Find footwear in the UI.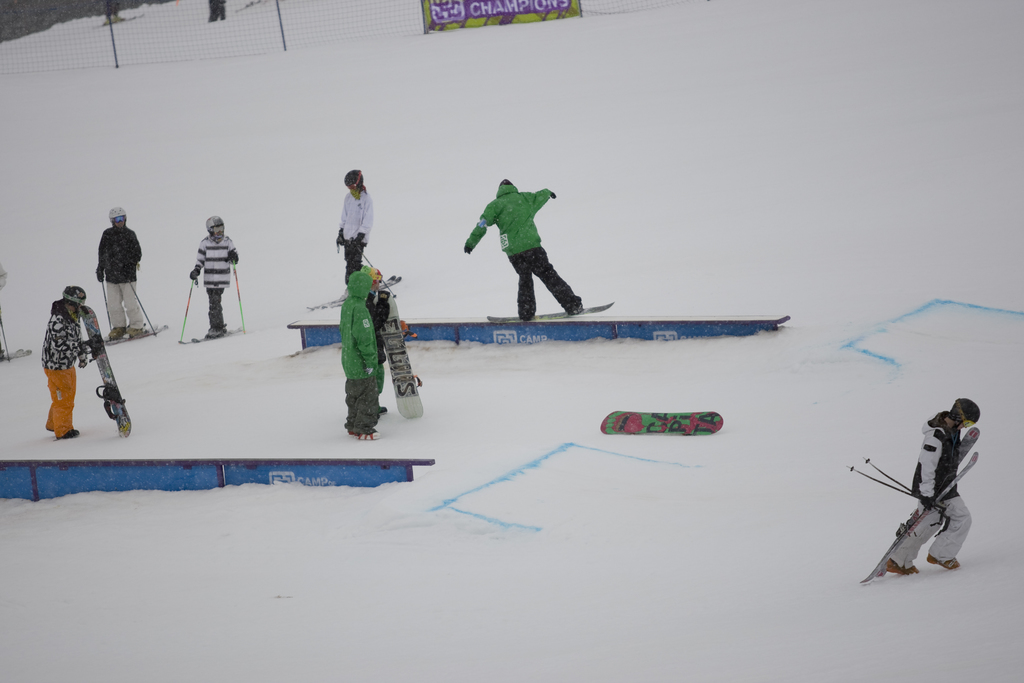
UI element at x1=351, y1=425, x2=377, y2=436.
